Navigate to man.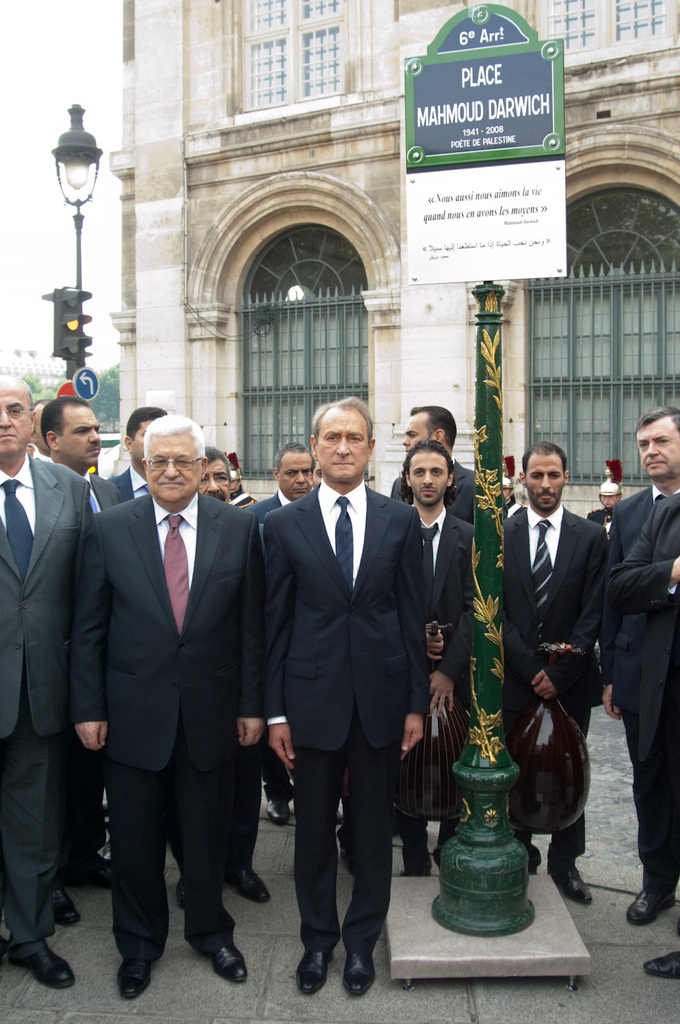
Navigation target: 0, 375, 88, 989.
